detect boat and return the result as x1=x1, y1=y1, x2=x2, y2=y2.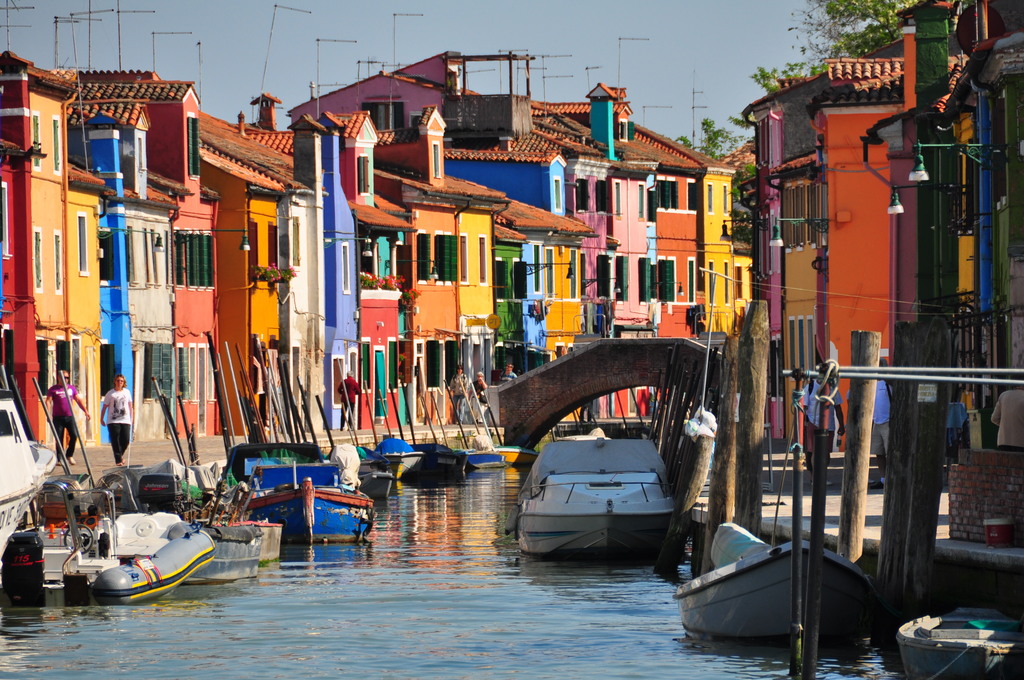
x1=221, y1=336, x2=343, y2=489.
